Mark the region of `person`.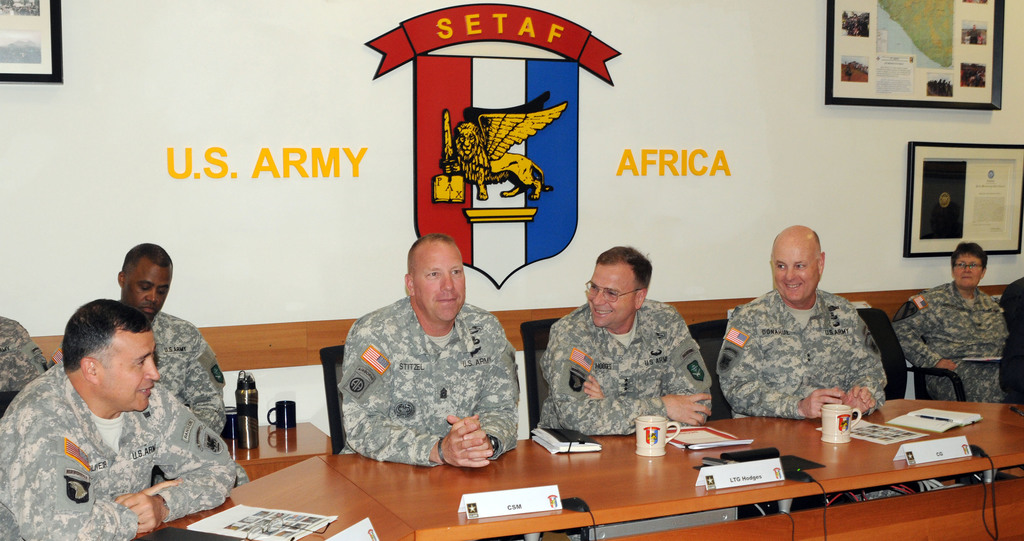
Region: <region>538, 246, 715, 434</region>.
